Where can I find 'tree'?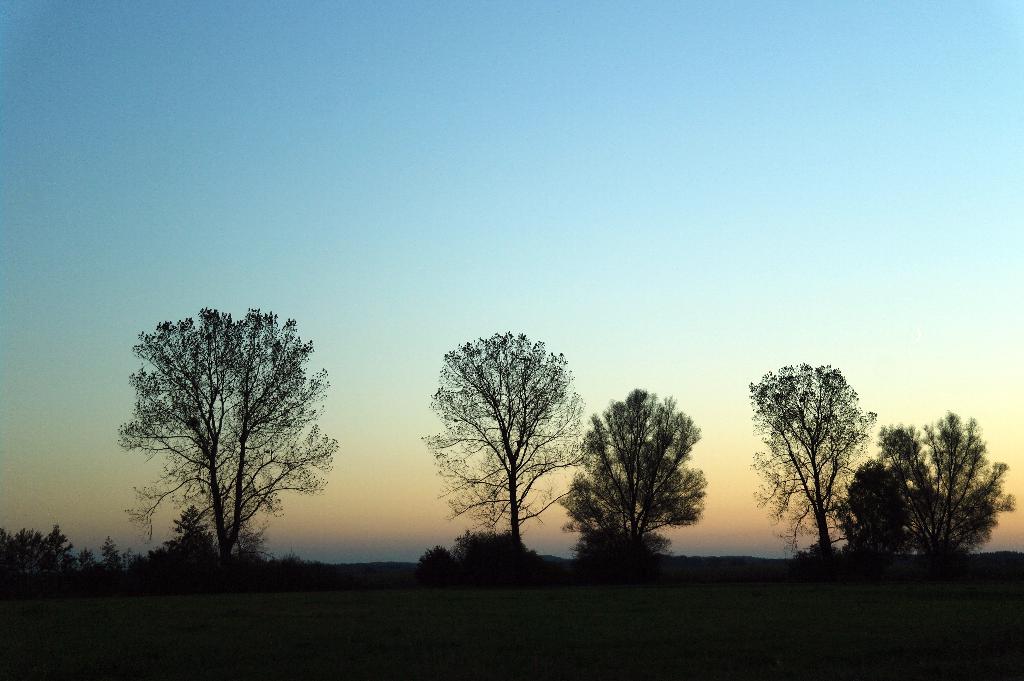
You can find it at region(124, 279, 335, 599).
